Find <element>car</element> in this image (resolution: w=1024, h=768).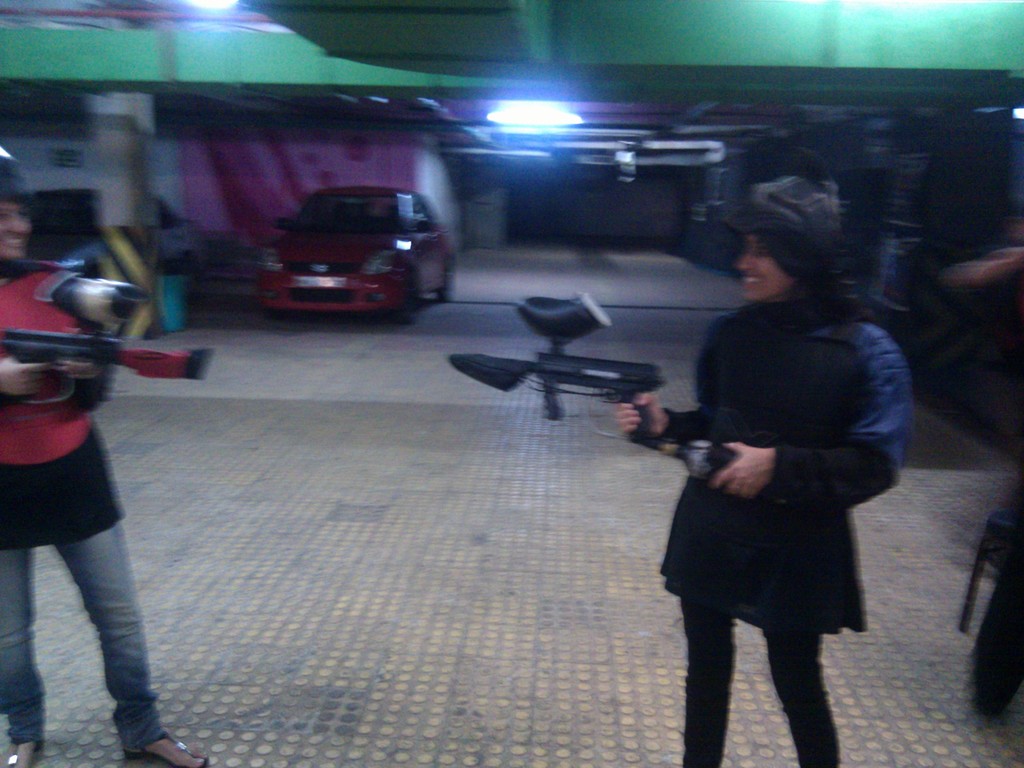
x1=251 y1=185 x2=458 y2=335.
